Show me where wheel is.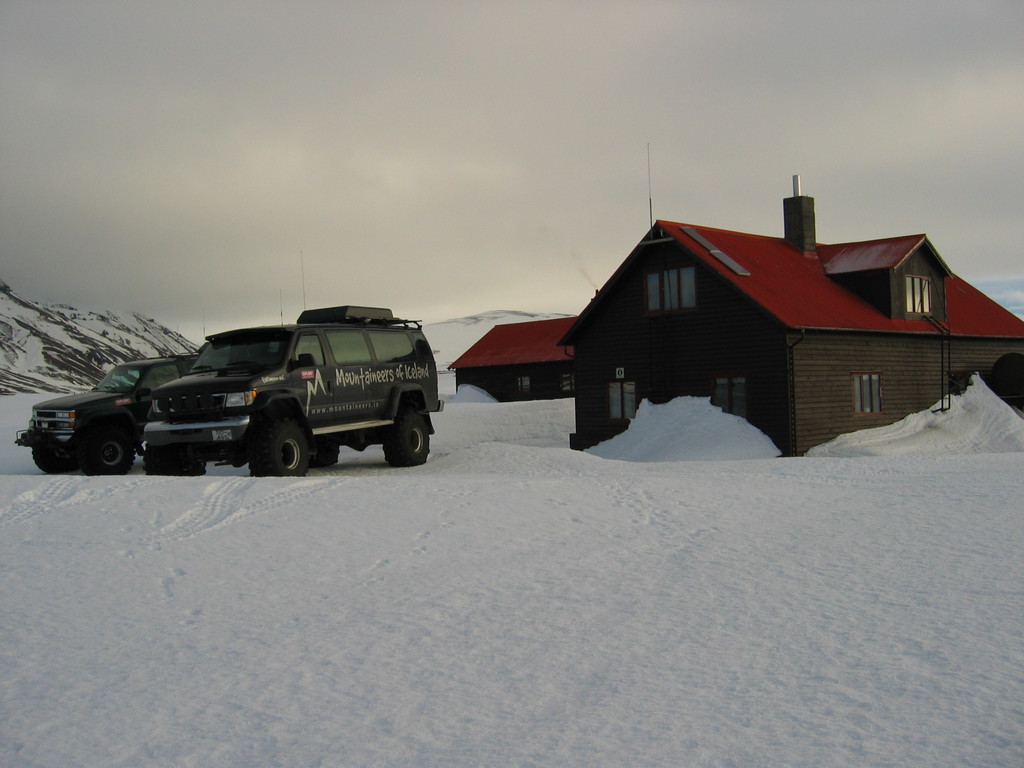
wheel is at detection(382, 410, 432, 468).
